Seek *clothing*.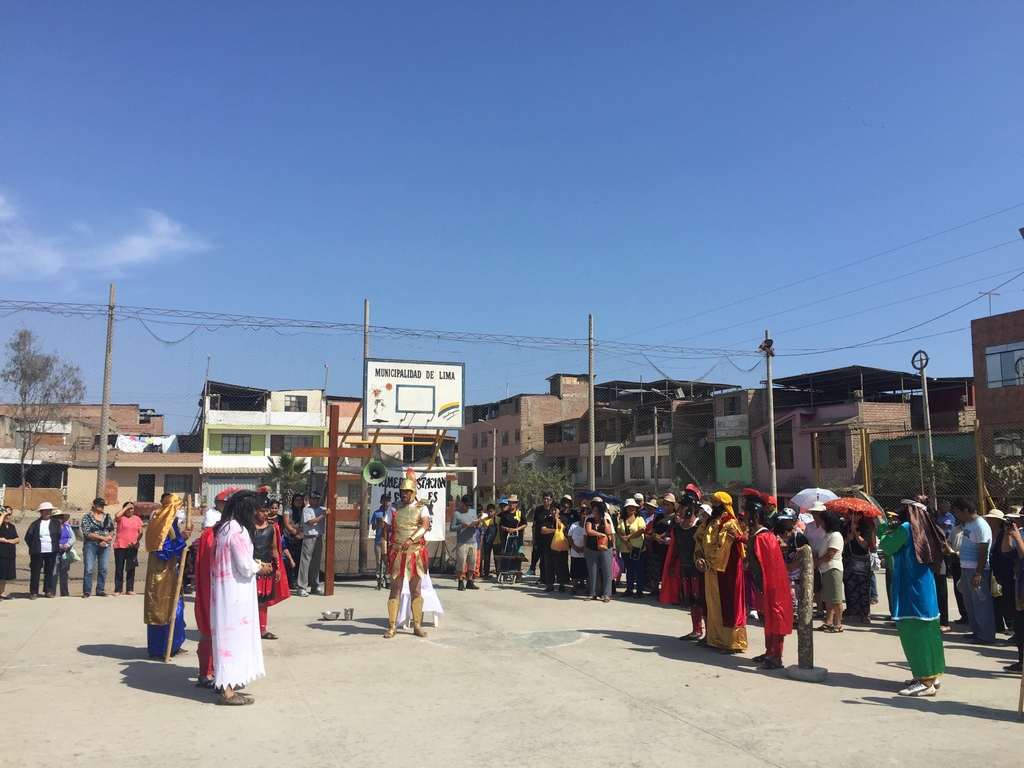
(693,492,747,652).
